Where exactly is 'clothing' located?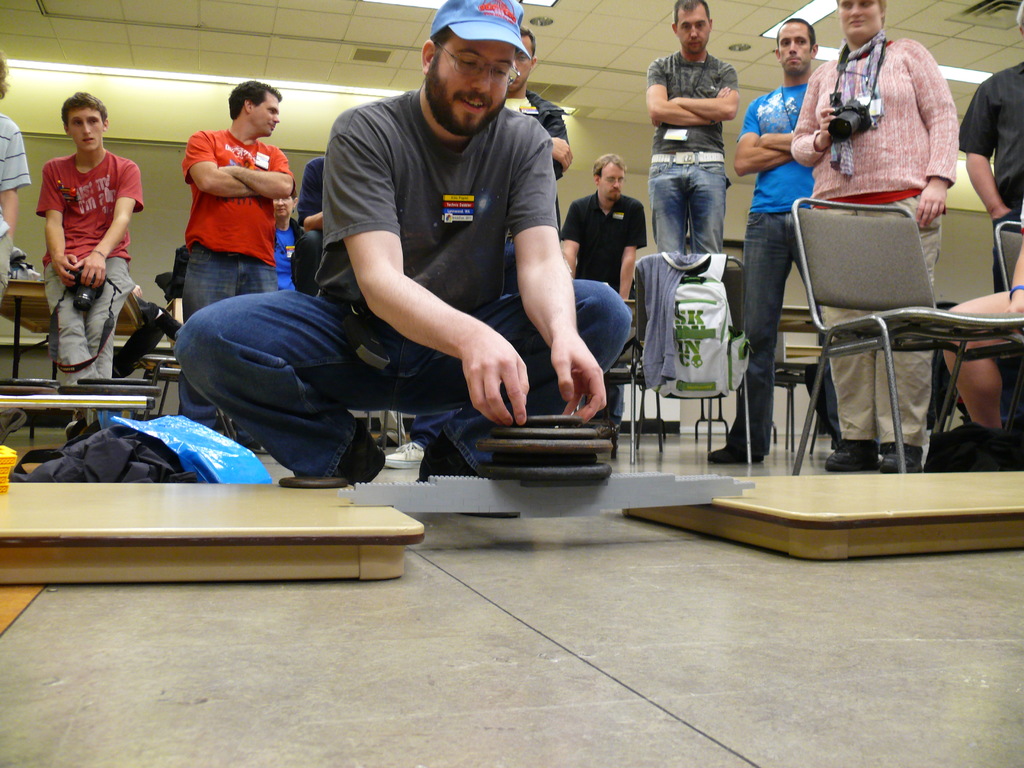
Its bounding box is 184:129:292:434.
